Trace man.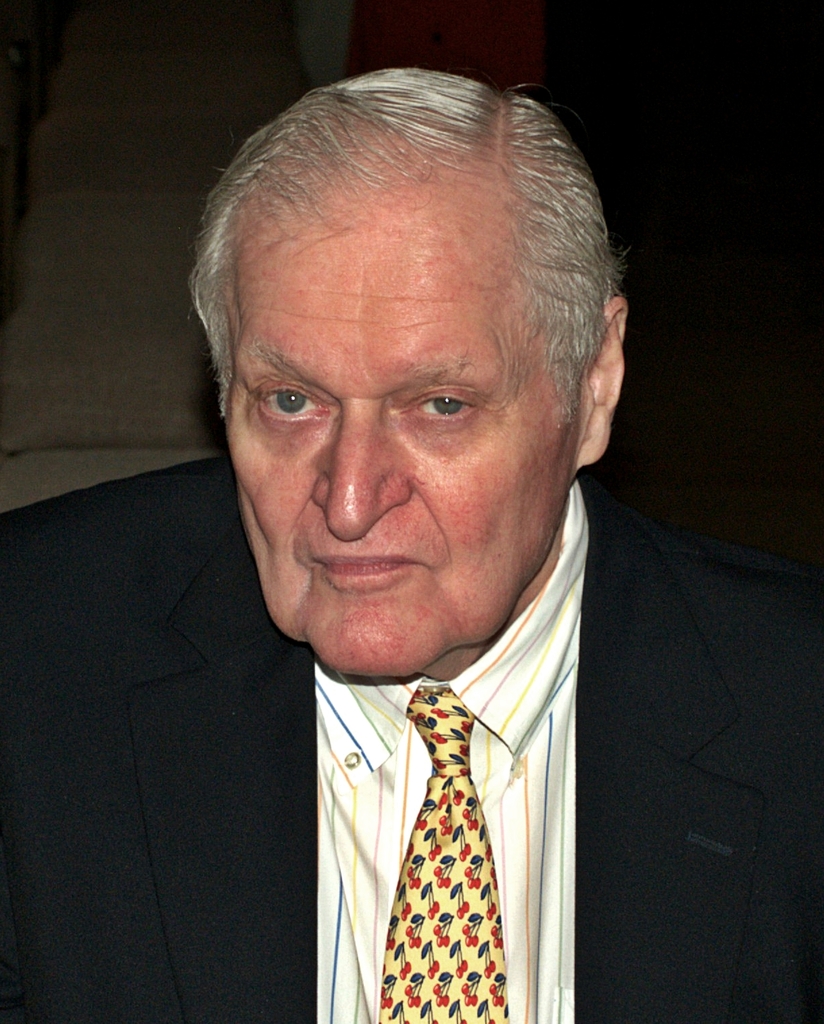
Traced to [x1=37, y1=72, x2=823, y2=1017].
